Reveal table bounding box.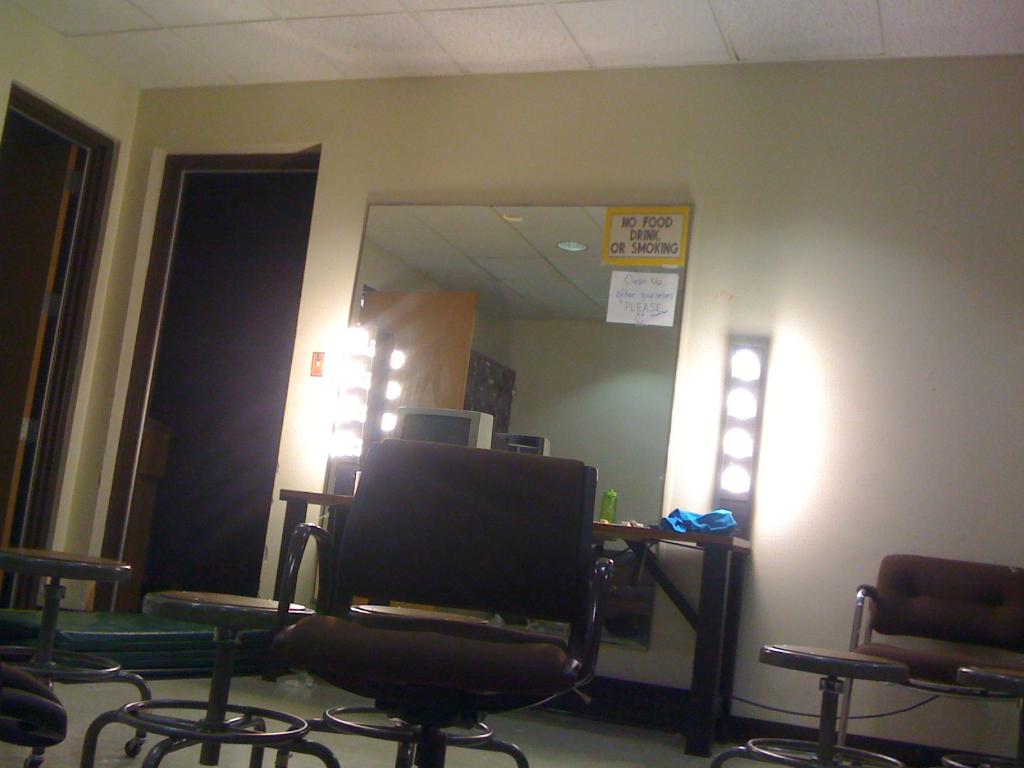
Revealed: <box>712,643,907,767</box>.
